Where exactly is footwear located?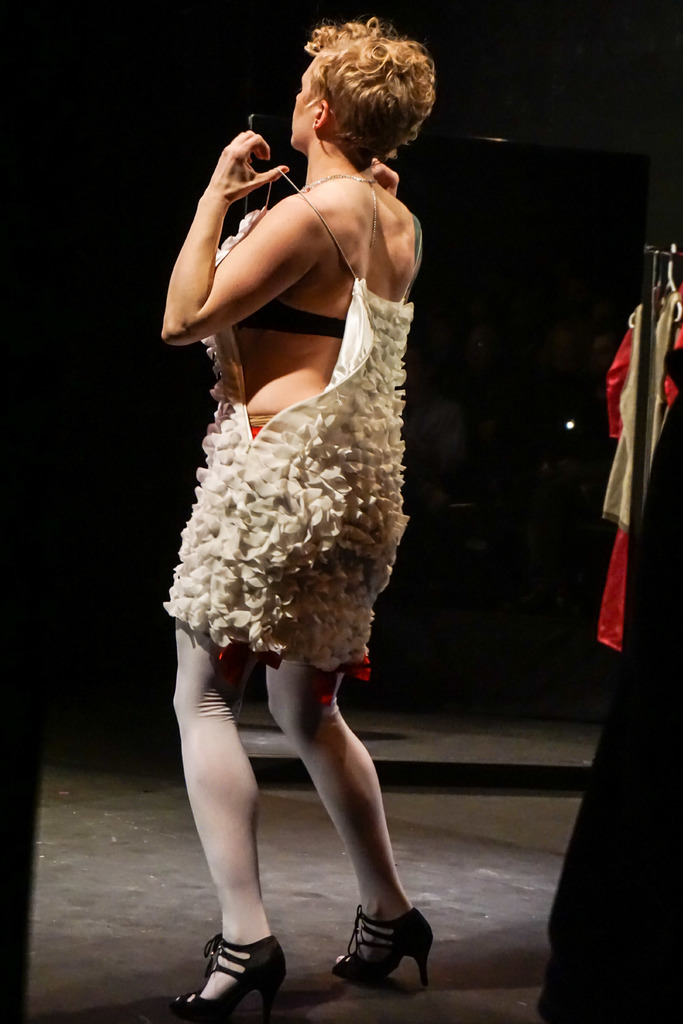
Its bounding box is select_region(193, 933, 288, 1012).
